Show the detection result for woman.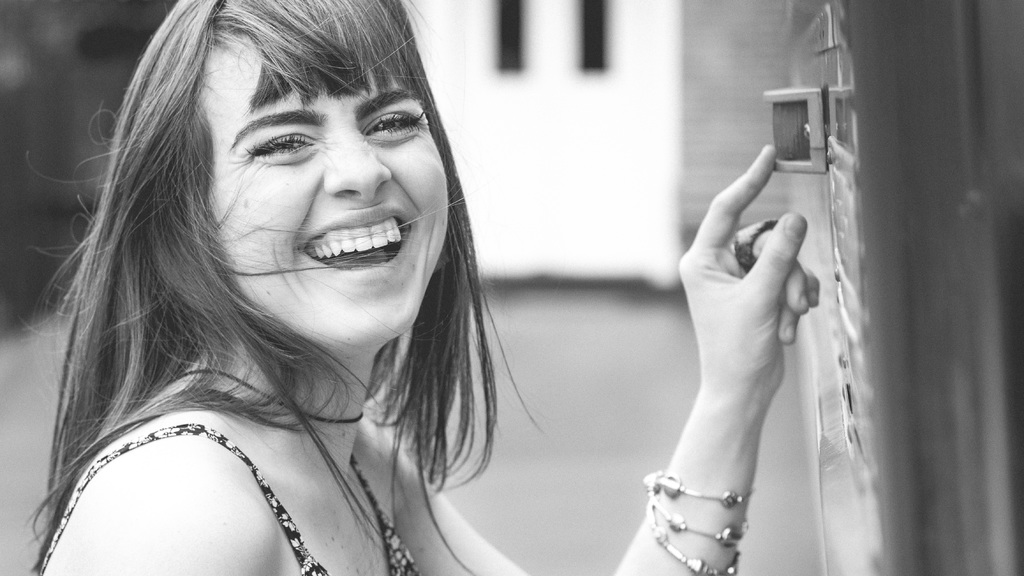
select_region(12, 0, 864, 575).
